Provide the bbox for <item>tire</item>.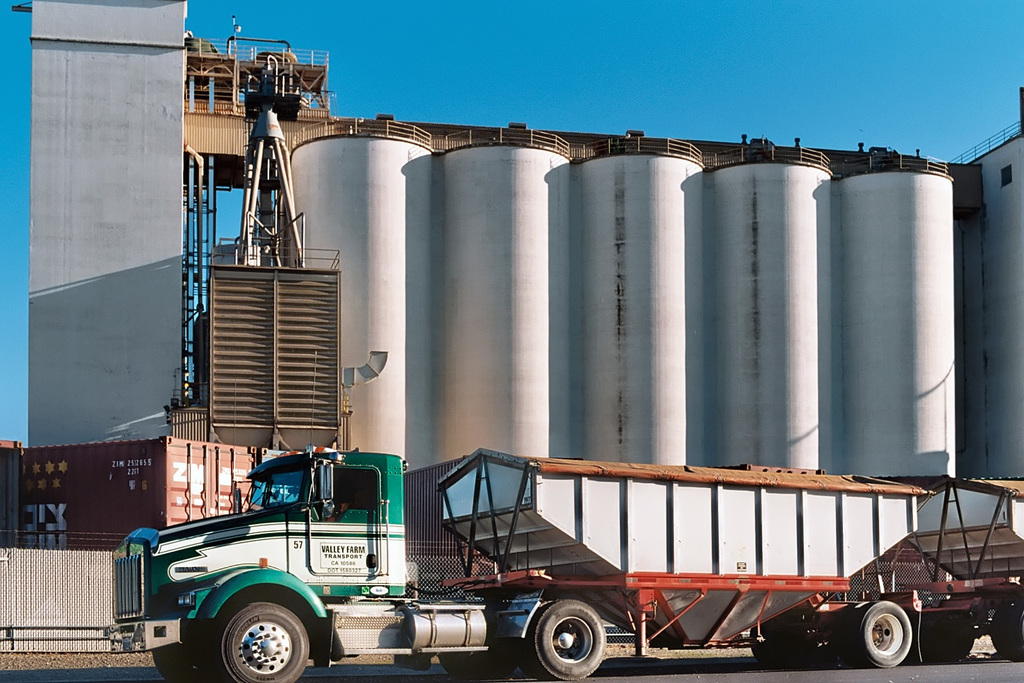
154:627:221:682.
